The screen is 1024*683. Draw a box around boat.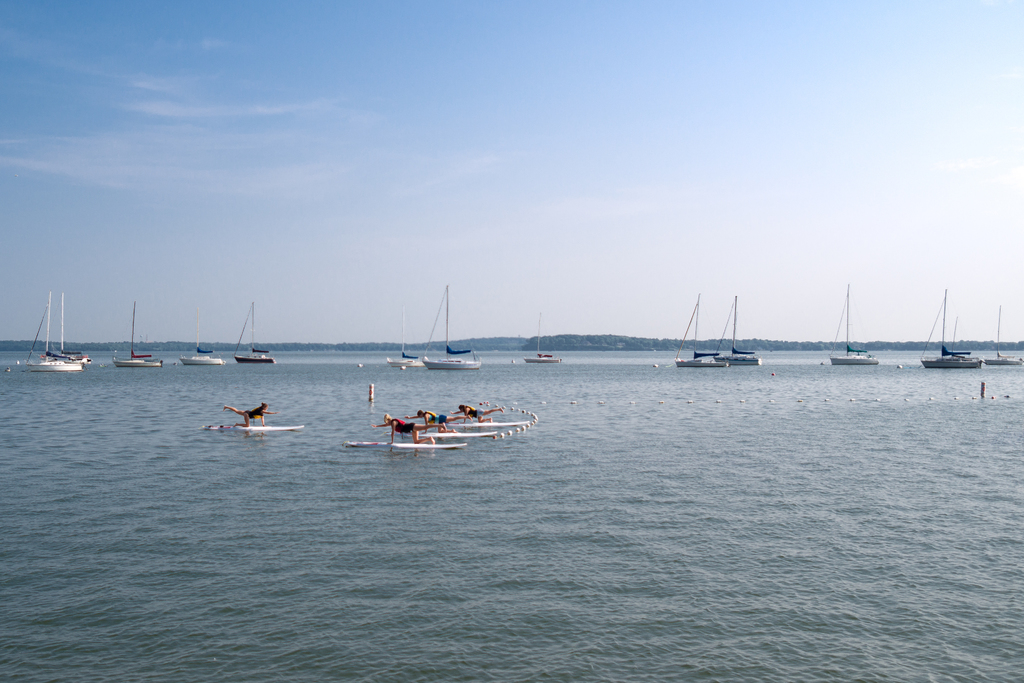
57/296/90/366.
